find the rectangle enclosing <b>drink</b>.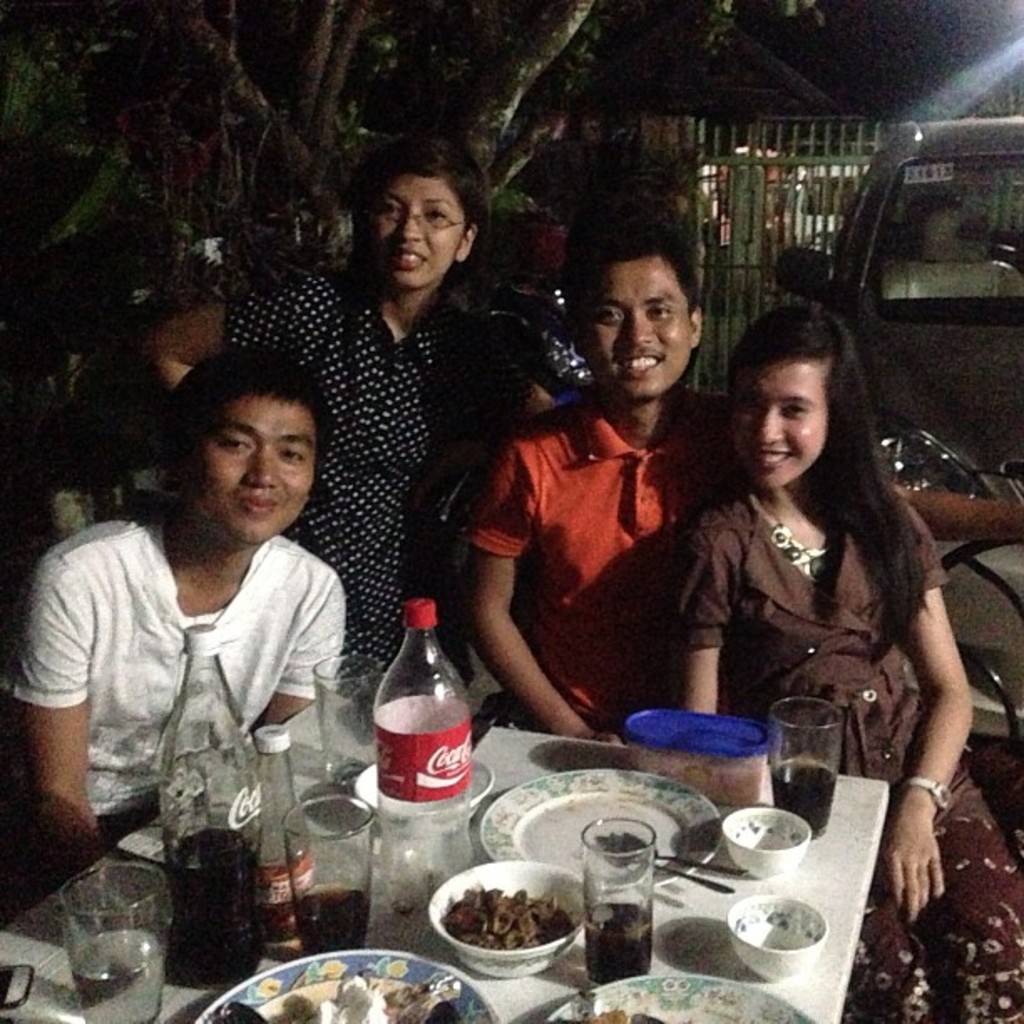
select_region(591, 899, 656, 992).
